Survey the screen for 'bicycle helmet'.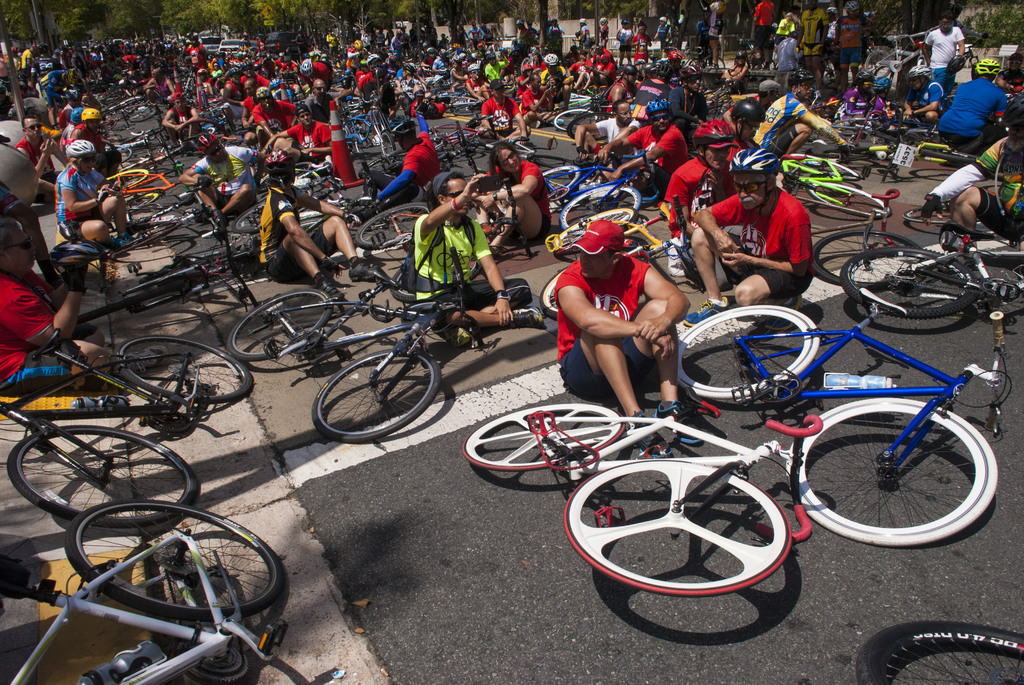
Survey found: locate(598, 15, 608, 23).
